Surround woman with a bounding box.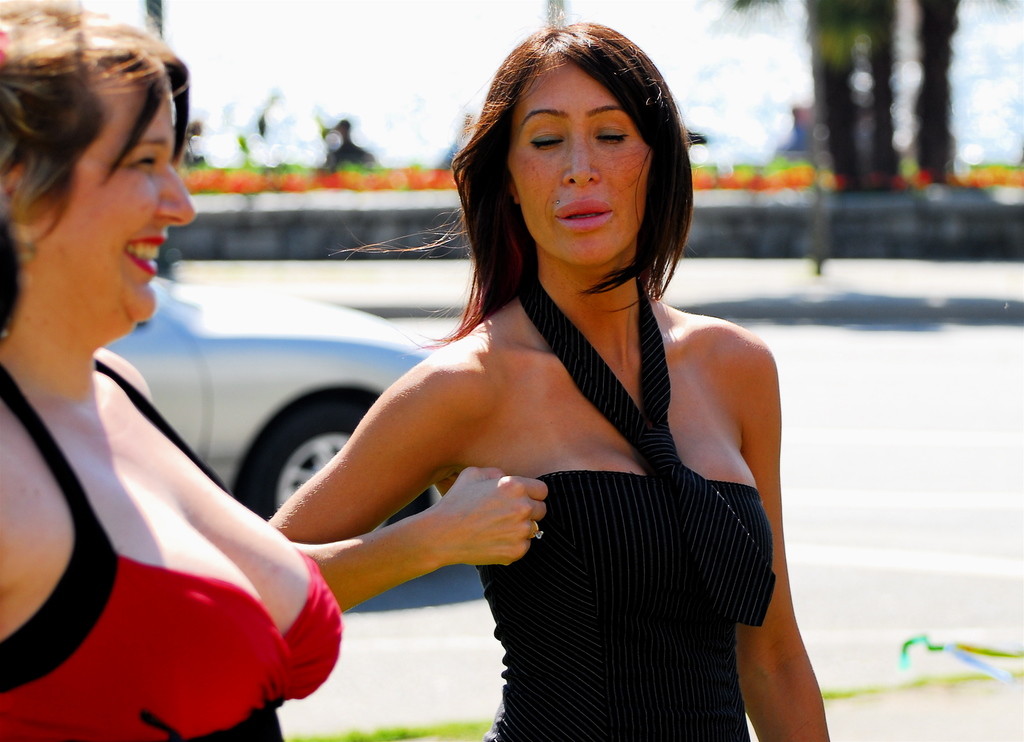
BBox(0, 0, 342, 741).
